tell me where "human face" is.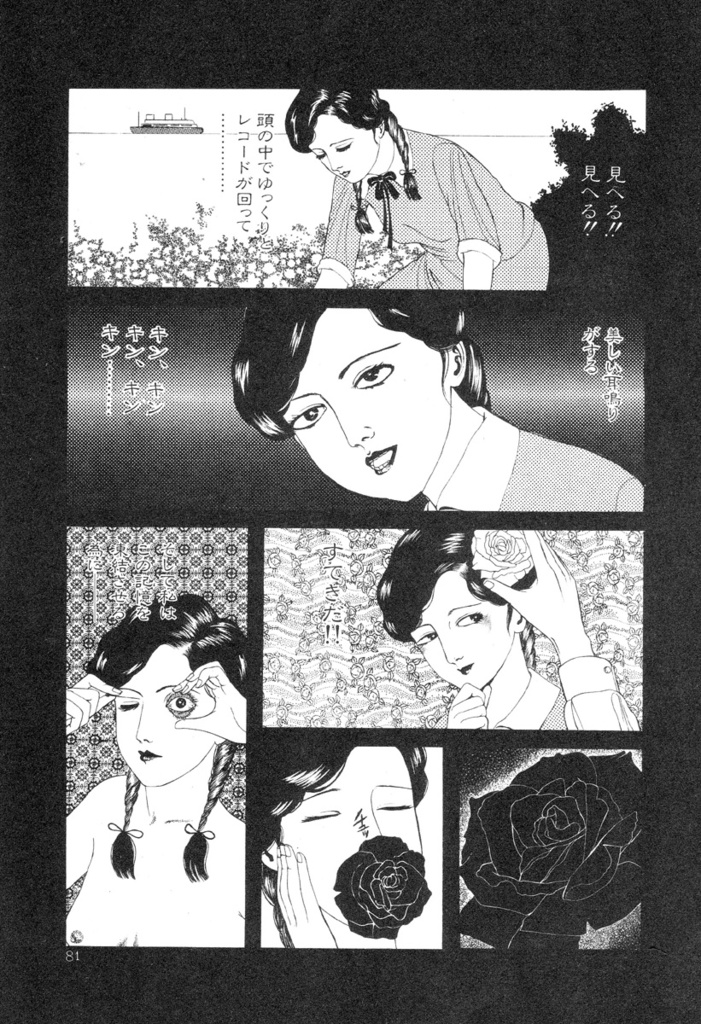
"human face" is at l=411, t=562, r=507, b=693.
